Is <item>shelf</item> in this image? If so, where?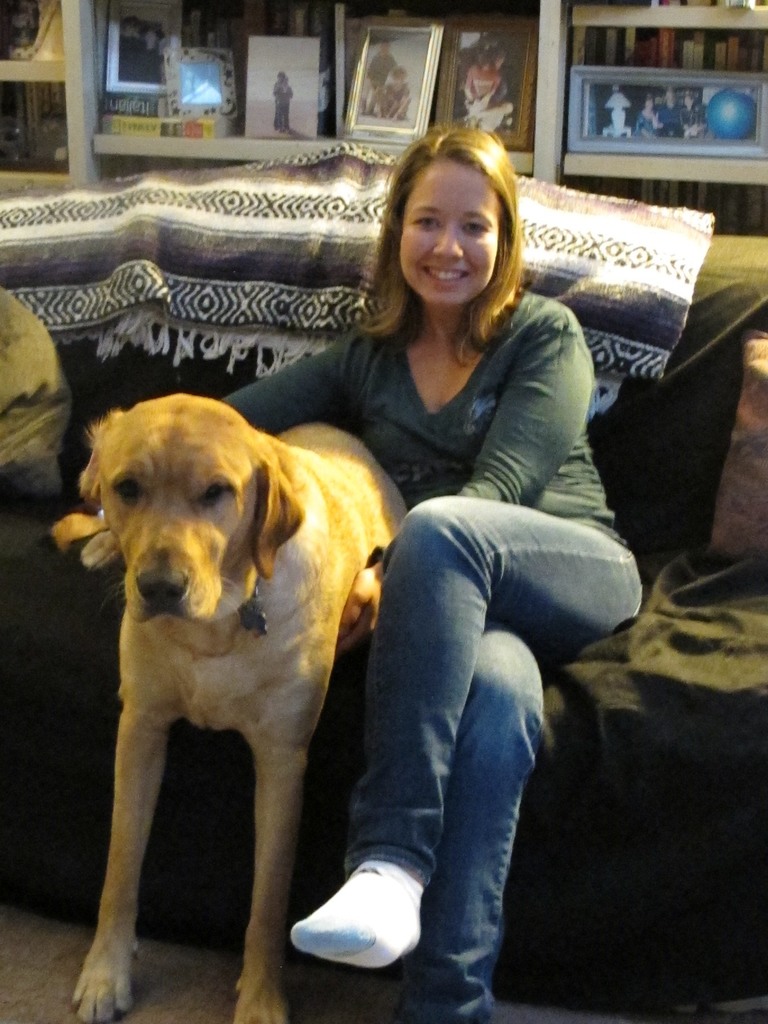
Yes, at box=[0, 0, 767, 232].
